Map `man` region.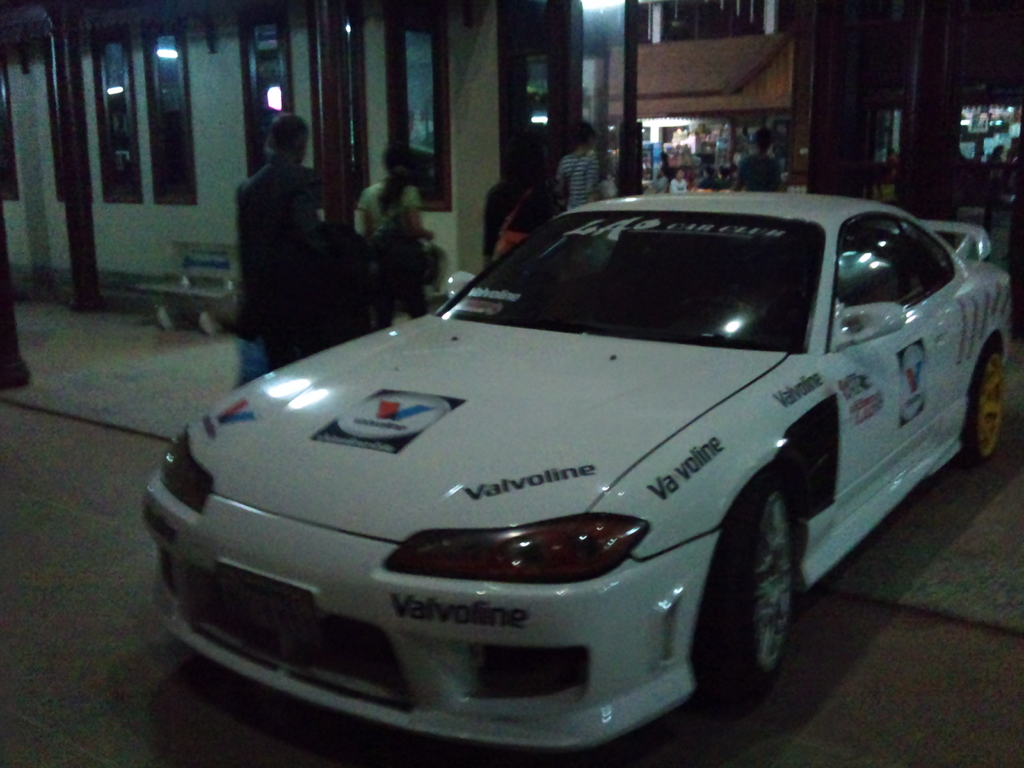
Mapped to rect(655, 167, 668, 196).
